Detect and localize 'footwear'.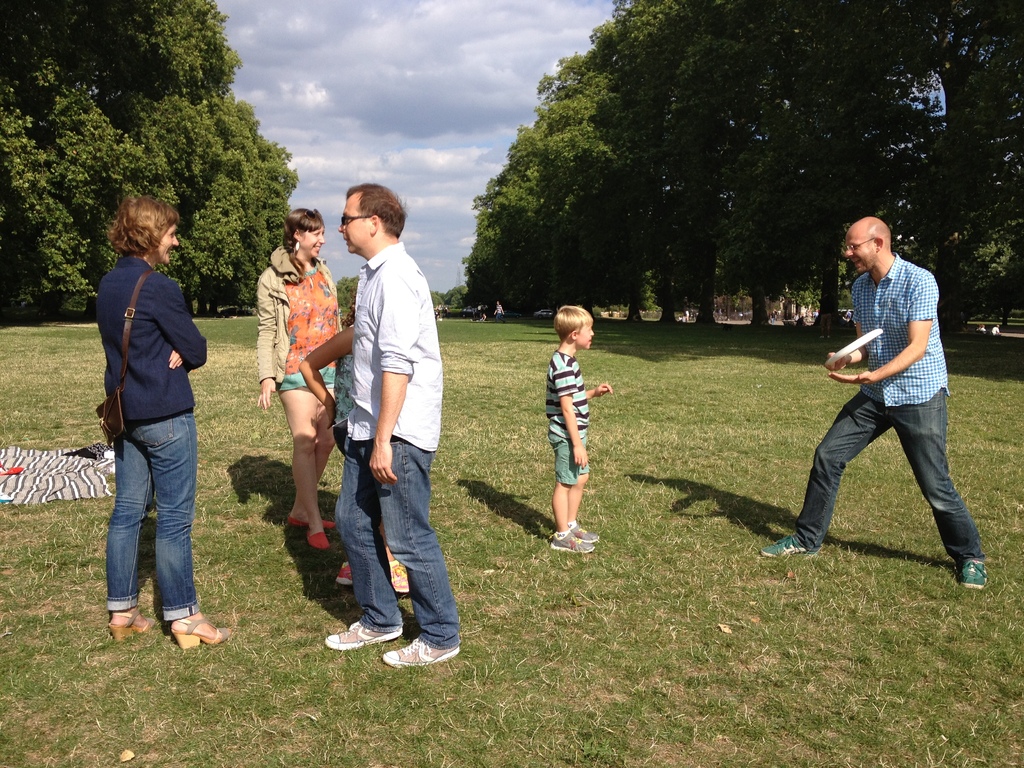
Localized at pyautogui.locateOnScreen(568, 523, 602, 543).
